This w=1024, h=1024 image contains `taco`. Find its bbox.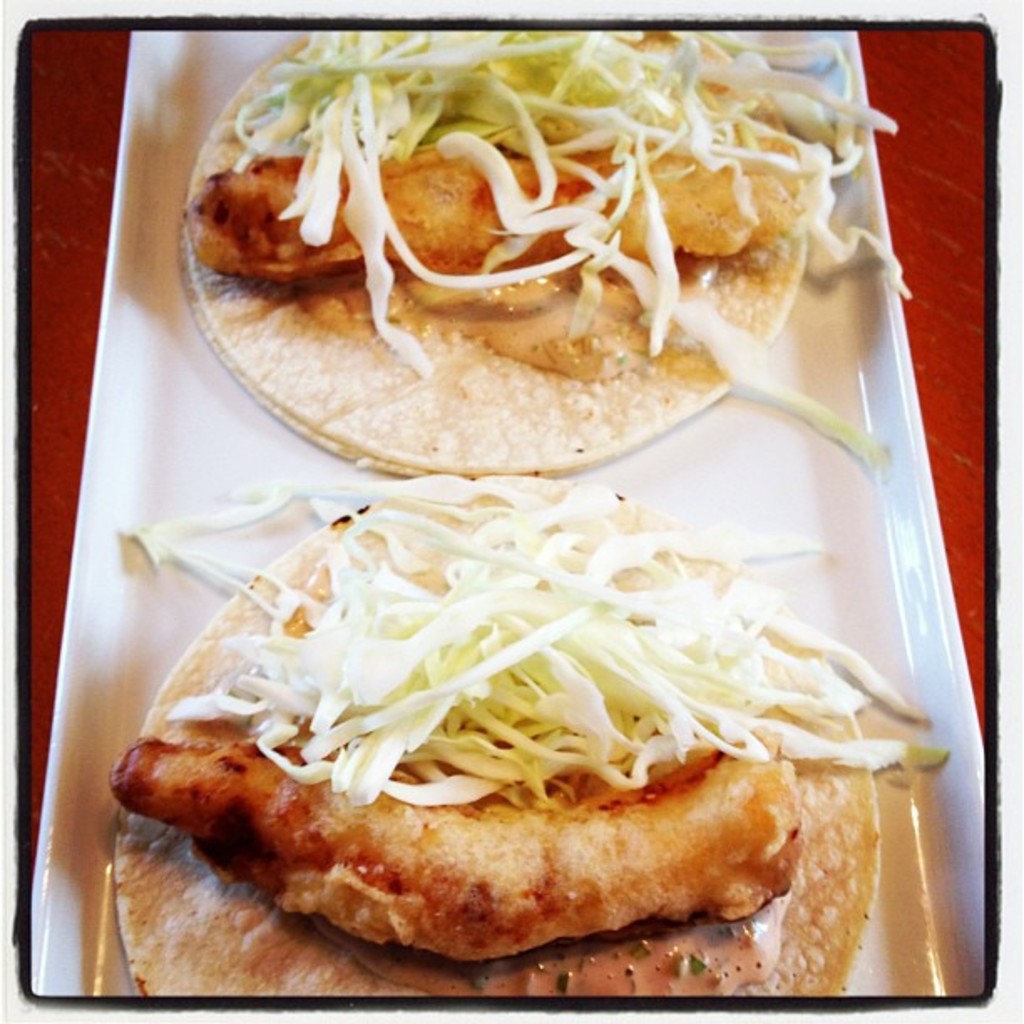
pyautogui.locateOnScreen(100, 480, 900, 1017).
